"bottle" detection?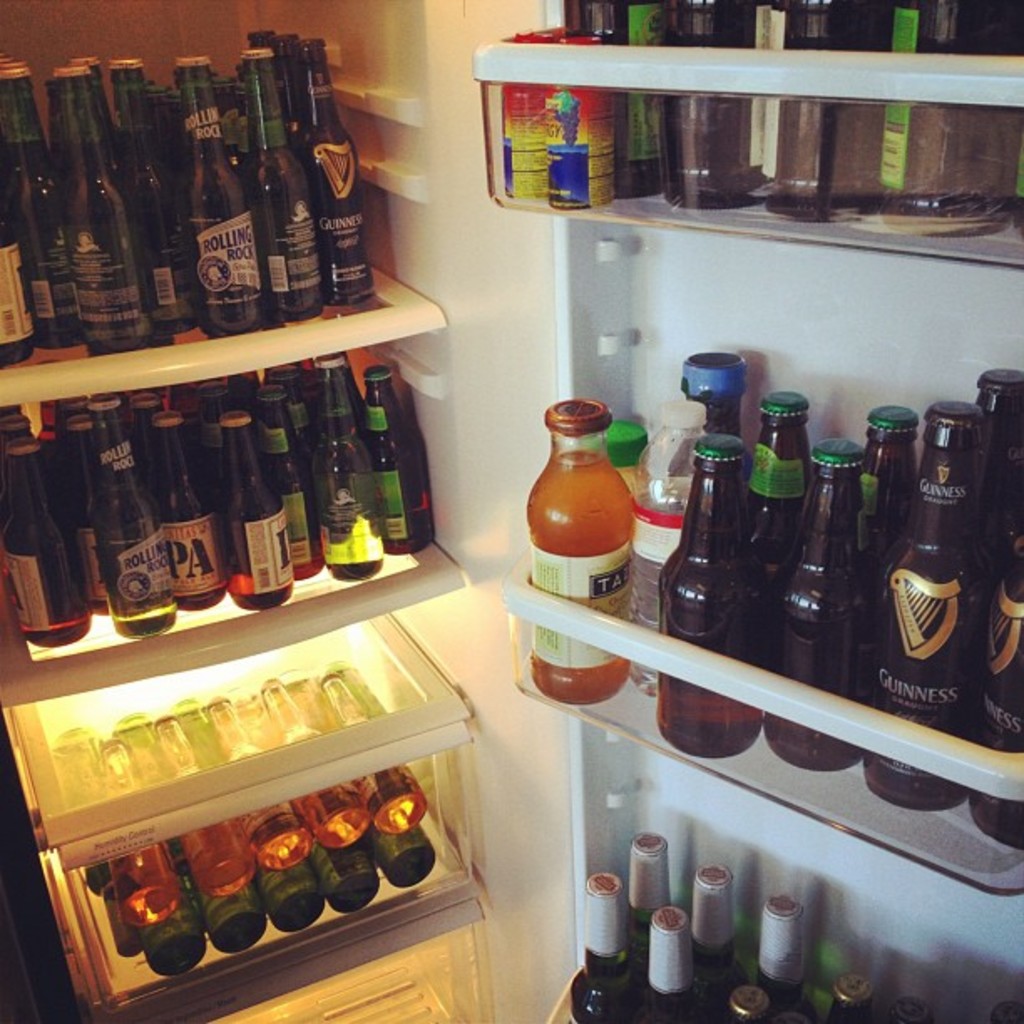
761 0 855 211
